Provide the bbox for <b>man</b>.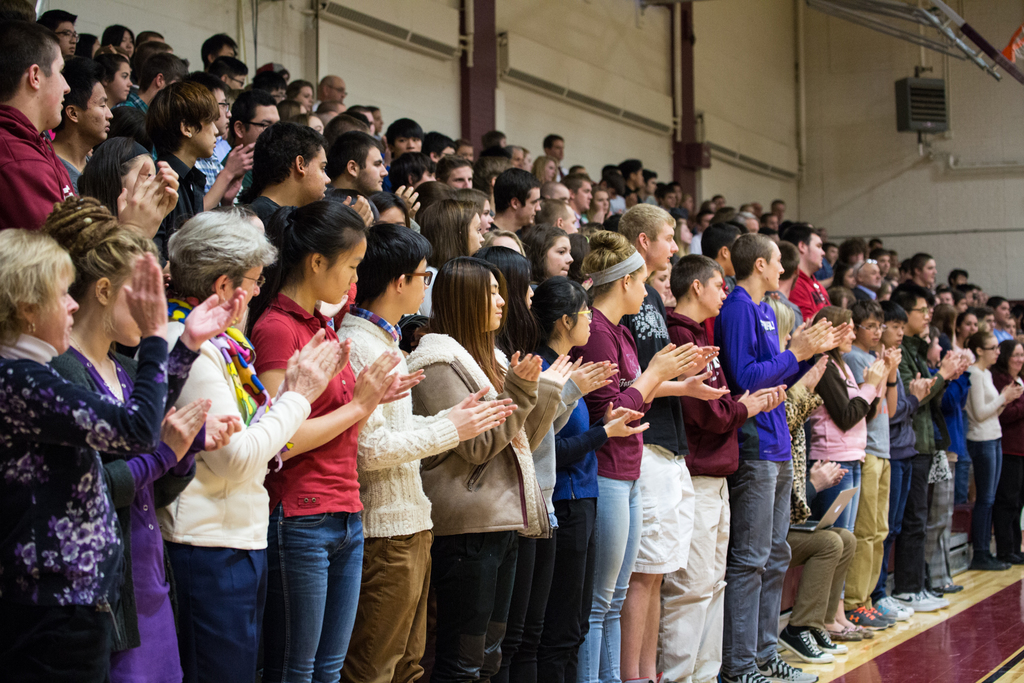
{"x1": 540, "y1": 131, "x2": 570, "y2": 179}.
